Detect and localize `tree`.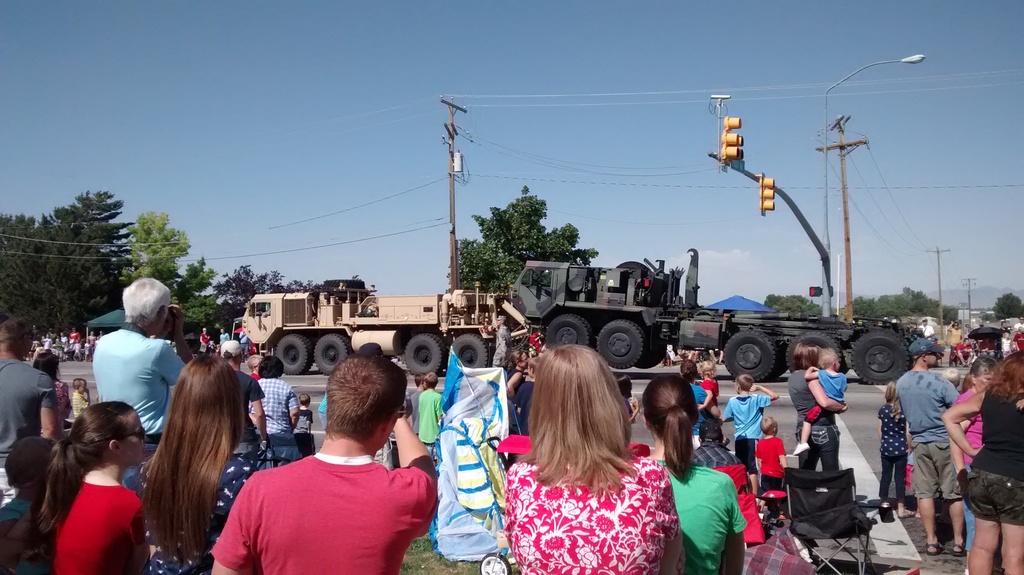
Localized at detection(444, 187, 597, 295).
